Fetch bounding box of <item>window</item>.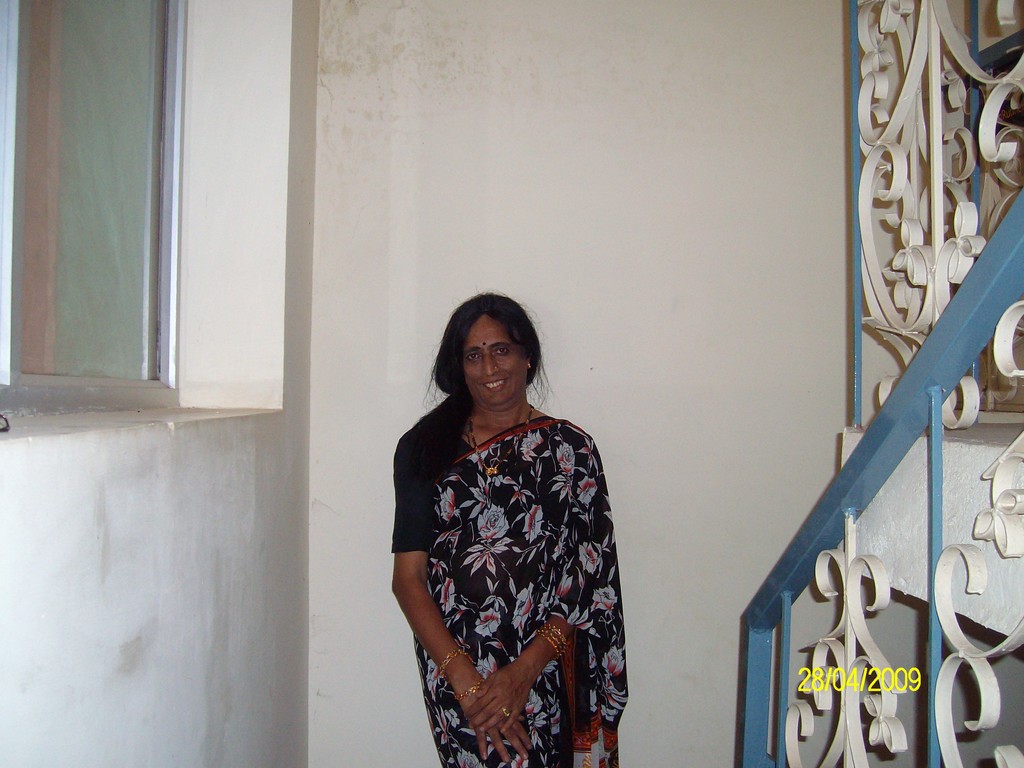
Bbox: x1=20 y1=13 x2=194 y2=413.
